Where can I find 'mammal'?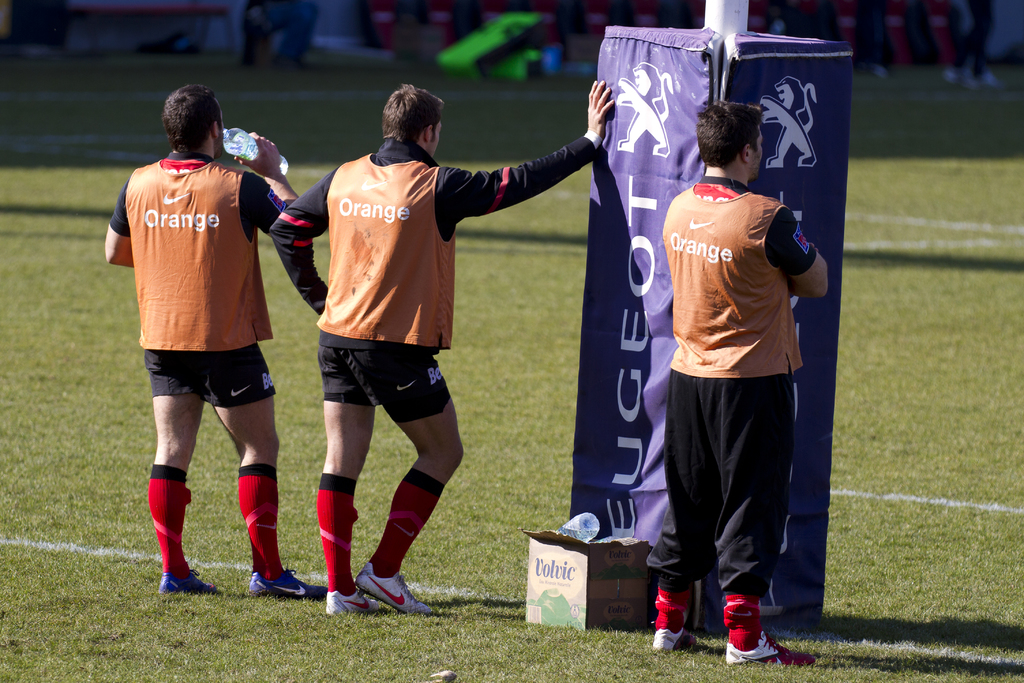
You can find it at 268/83/615/616.
